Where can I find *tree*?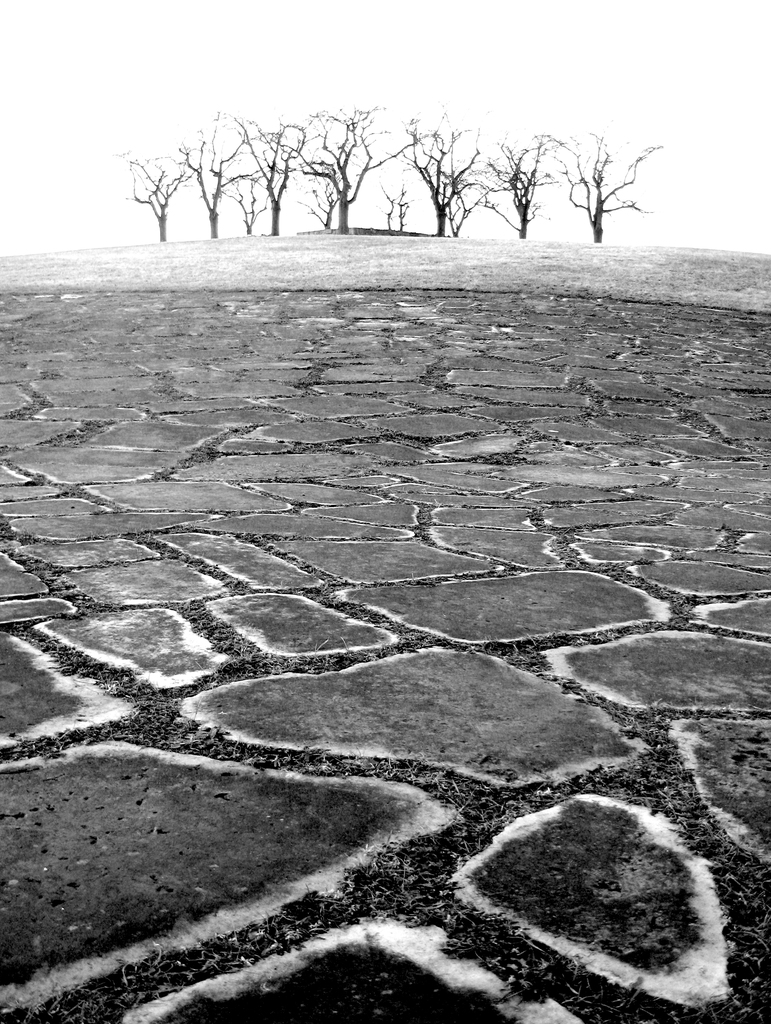
You can find it at [x1=173, y1=111, x2=257, y2=235].
